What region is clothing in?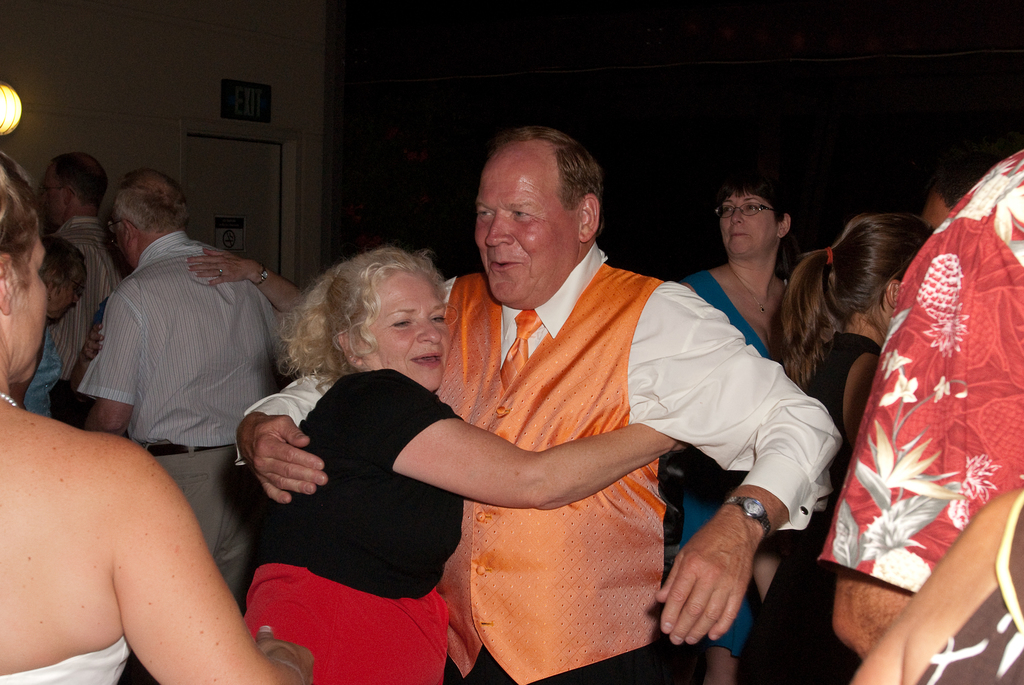
pyautogui.locateOnScreen(815, 146, 1023, 596).
